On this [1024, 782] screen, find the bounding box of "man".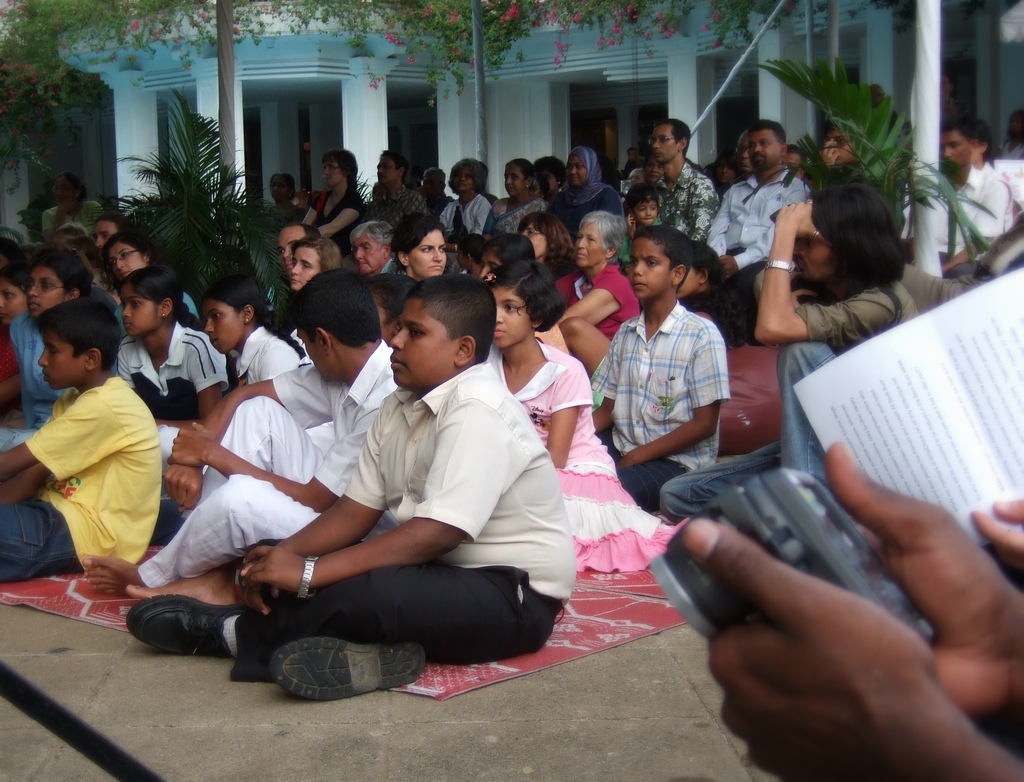
Bounding box: (left=647, top=120, right=717, bottom=243).
